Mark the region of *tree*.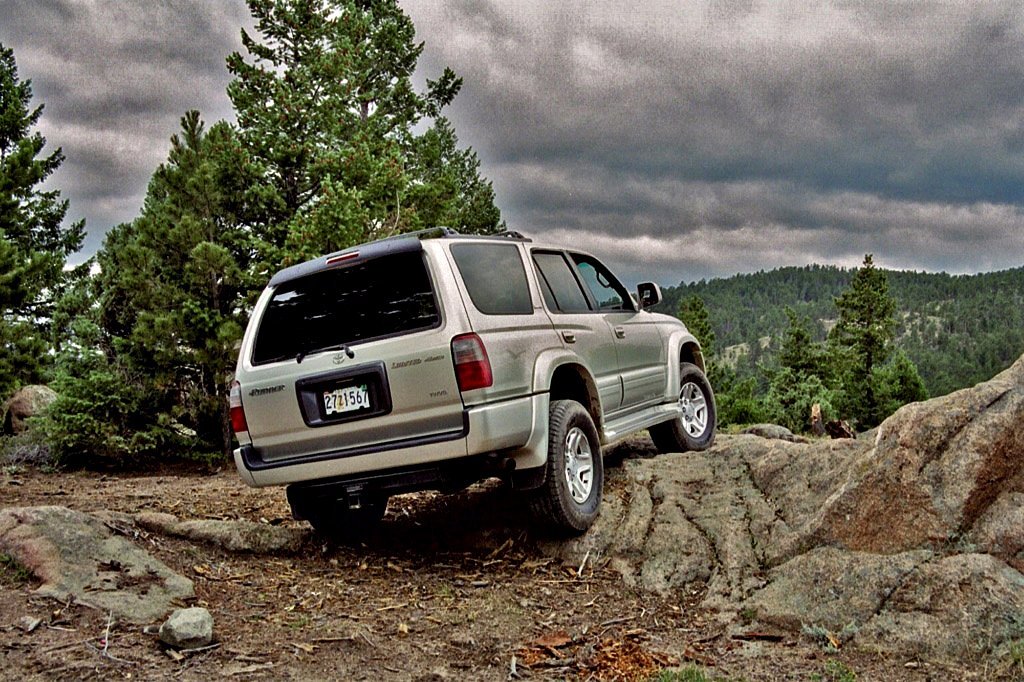
Region: (left=834, top=239, right=921, bottom=403).
